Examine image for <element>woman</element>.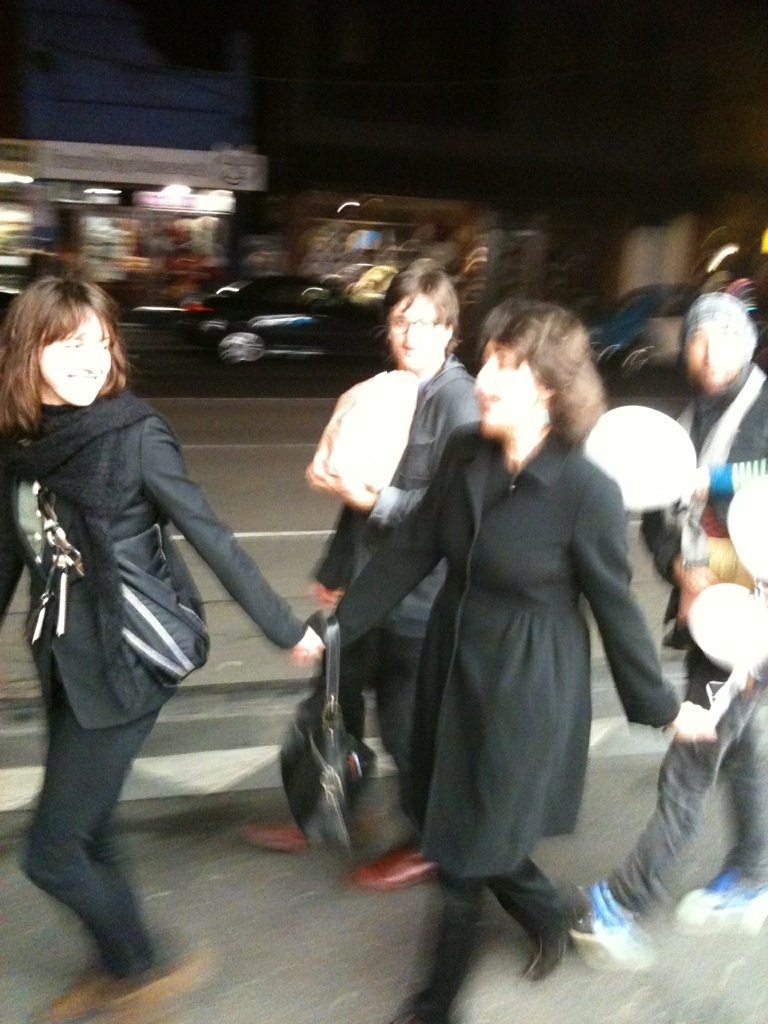
Examination result: x1=0 y1=240 x2=260 y2=995.
